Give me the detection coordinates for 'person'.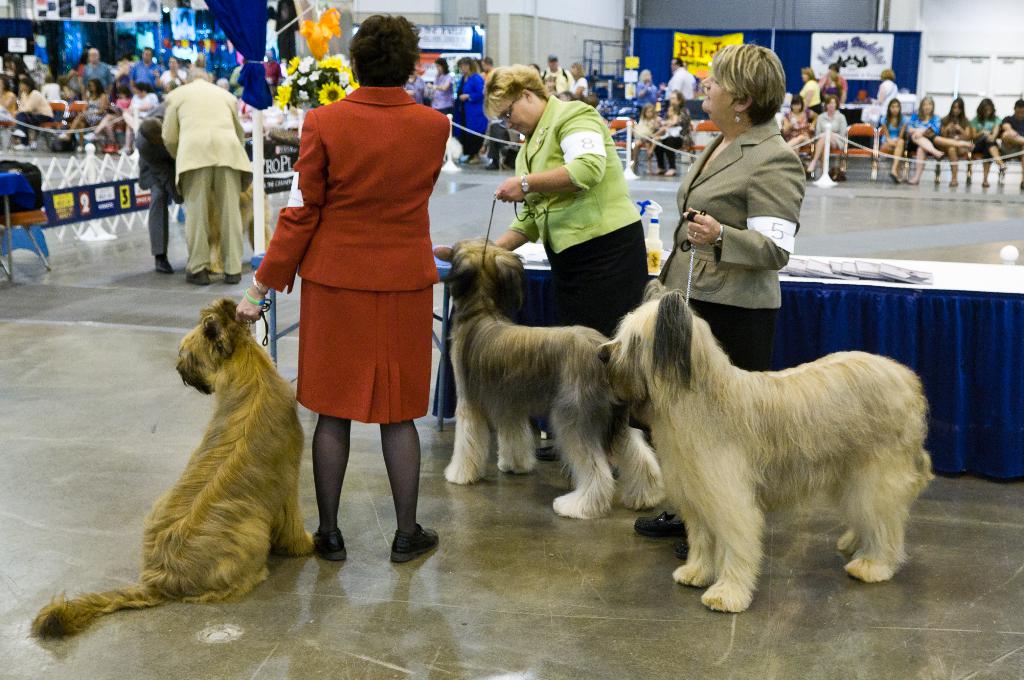
{"left": 780, "top": 100, "right": 814, "bottom": 166}.
